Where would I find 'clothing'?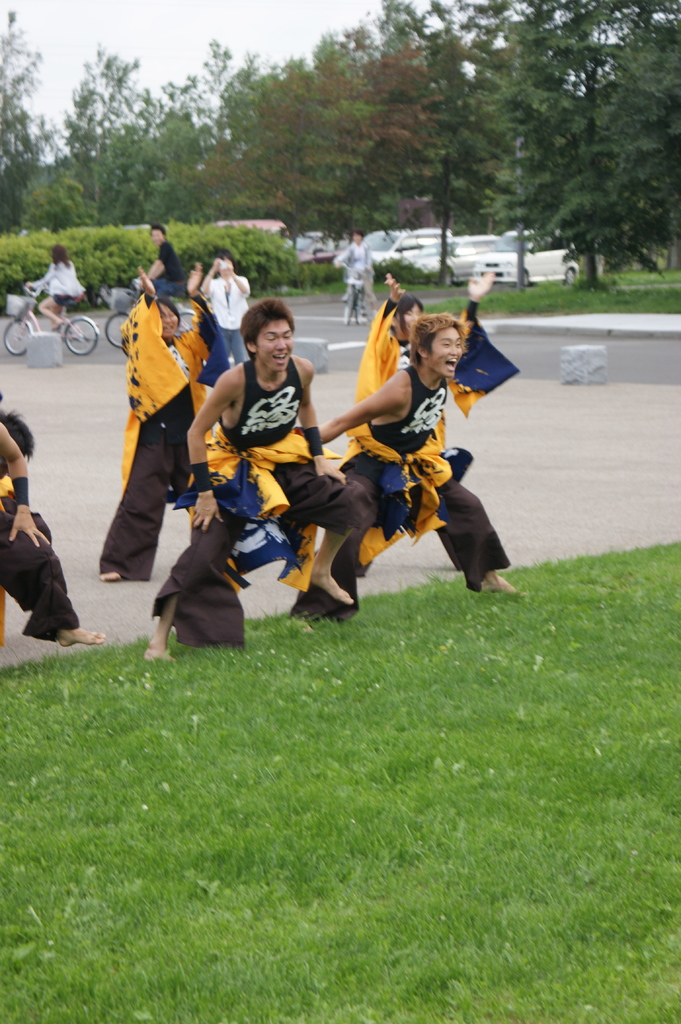
At select_region(204, 273, 252, 370).
